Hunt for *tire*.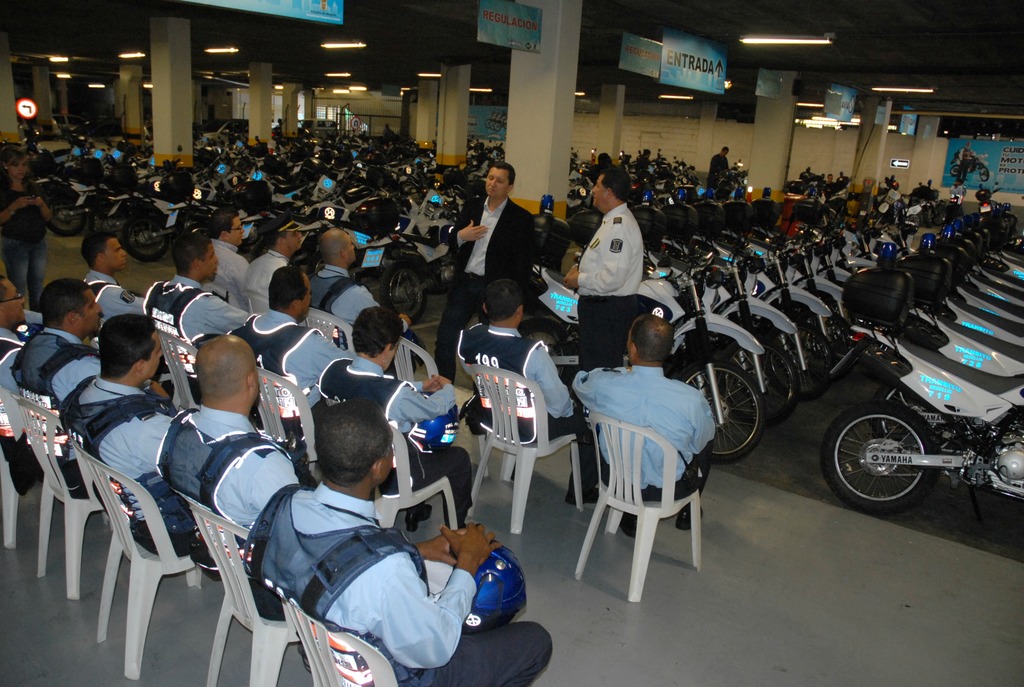
Hunted down at 722:338:804:422.
